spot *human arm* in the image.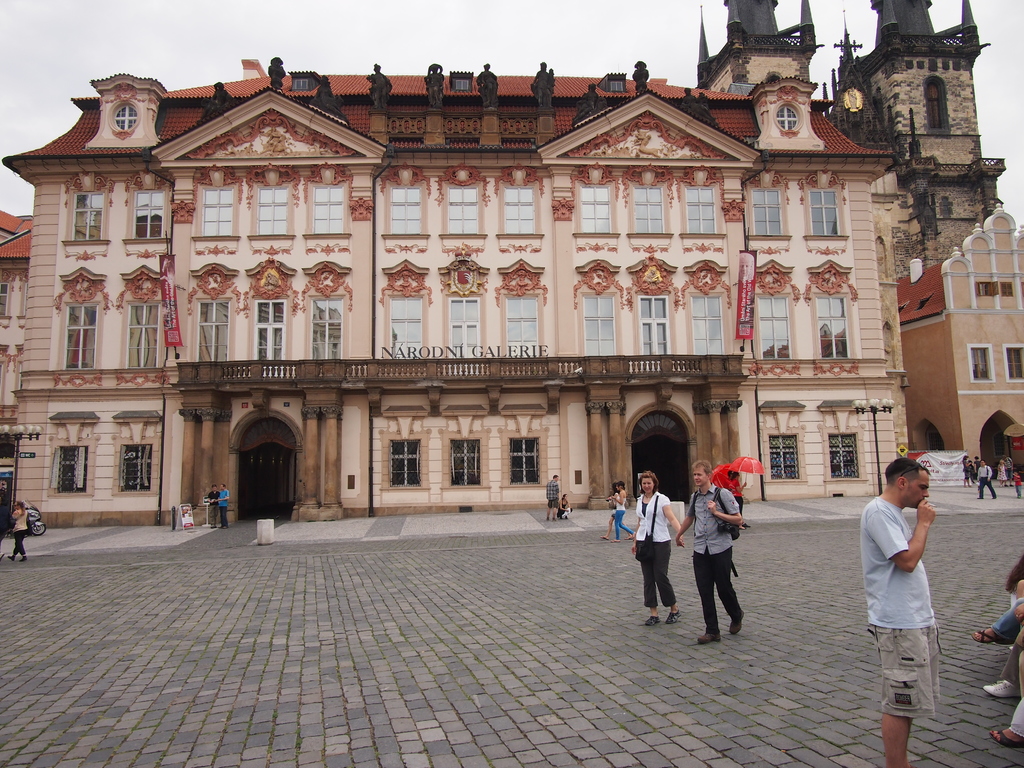
*human arm* found at x1=611 y1=492 x2=623 y2=511.
